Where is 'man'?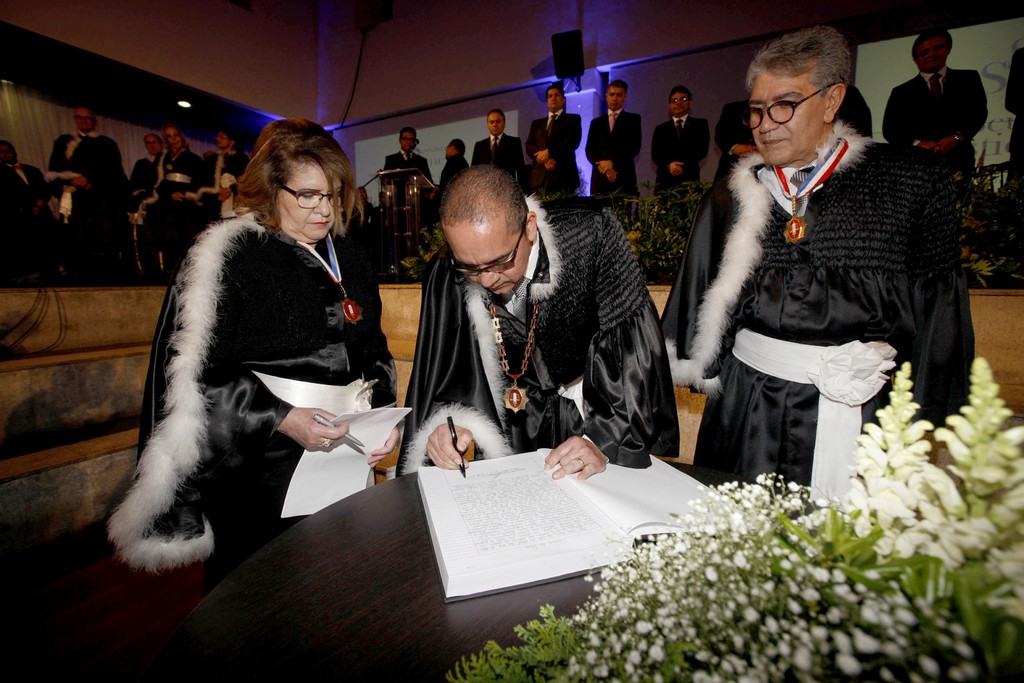
44/108/130/283.
